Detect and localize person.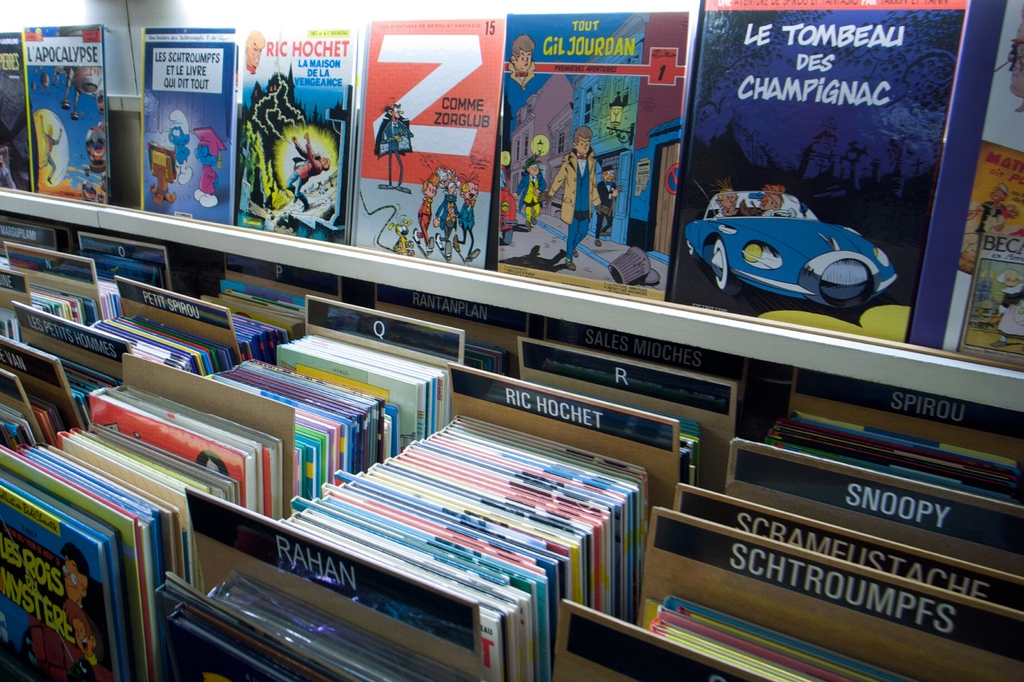
Localized at box(592, 166, 614, 244).
